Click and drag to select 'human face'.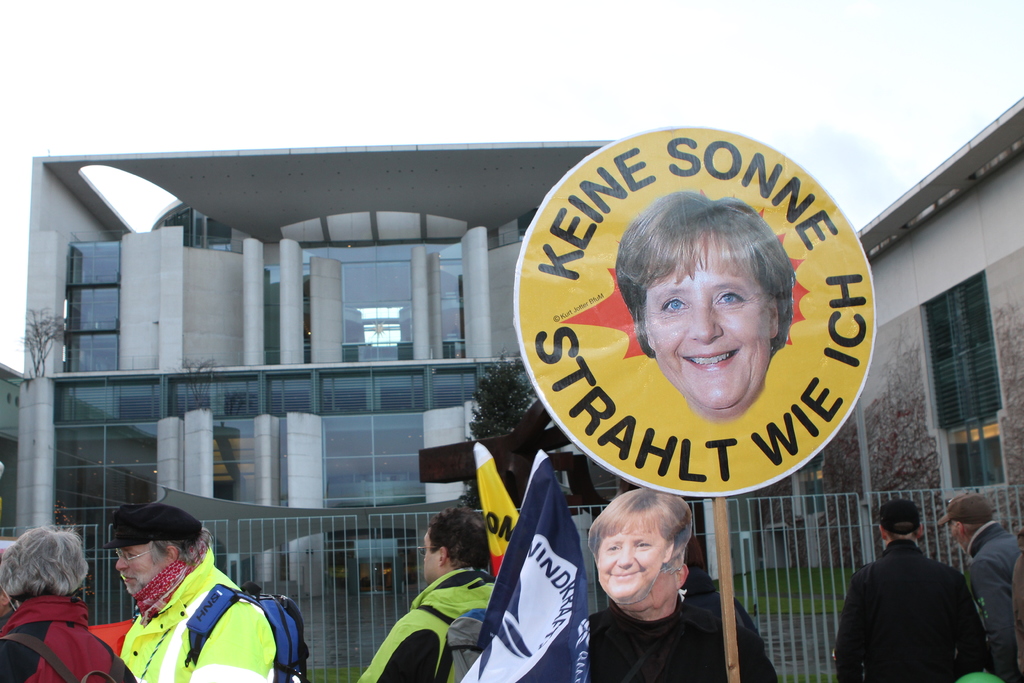
Selection: (643,269,773,404).
